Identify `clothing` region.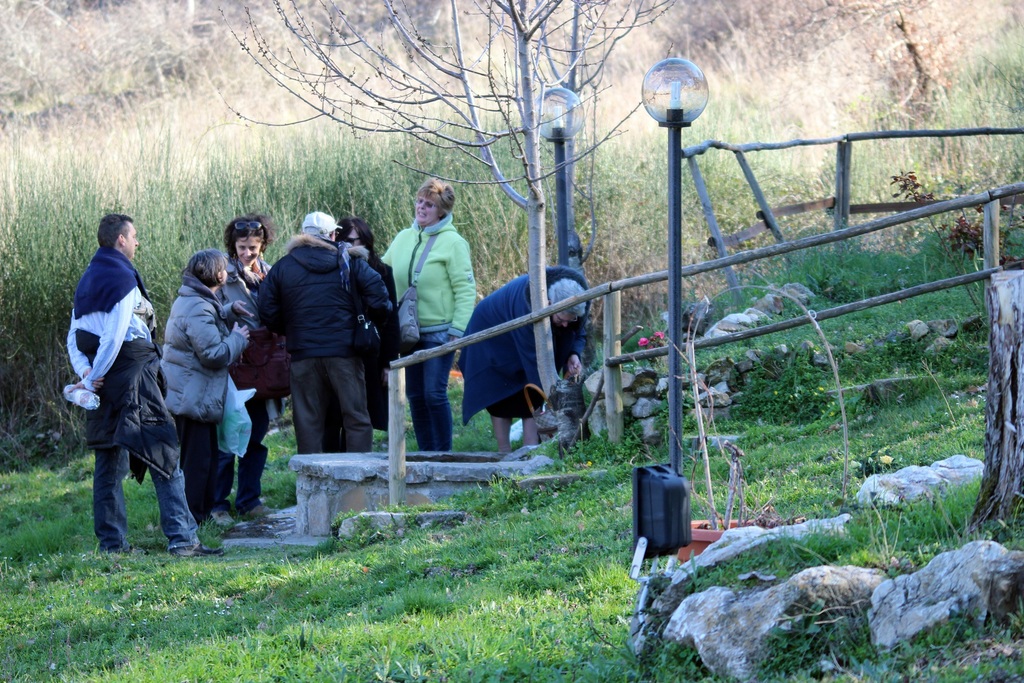
Region: locate(152, 268, 253, 522).
